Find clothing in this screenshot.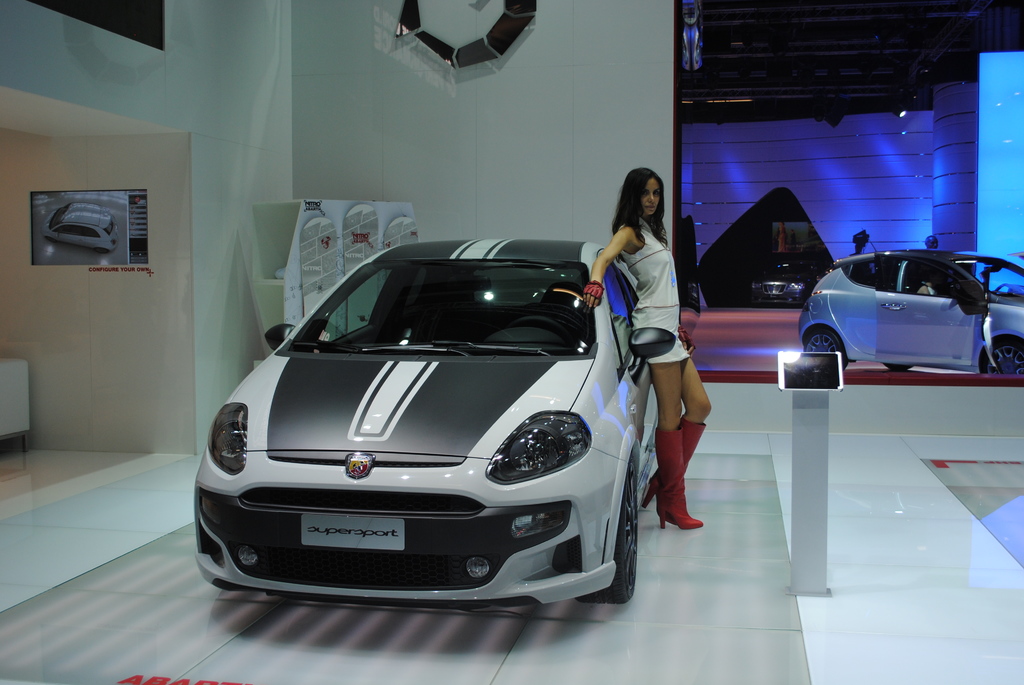
The bounding box for clothing is detection(597, 187, 692, 397).
